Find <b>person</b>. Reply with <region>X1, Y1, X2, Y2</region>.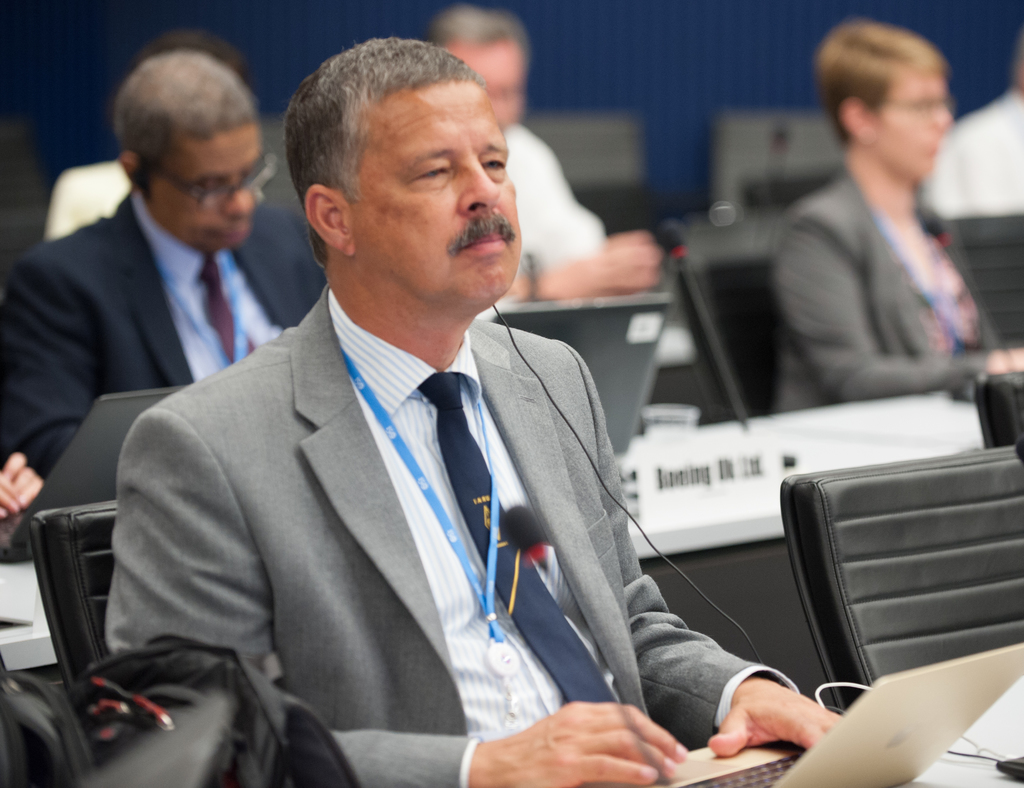
<region>3, 45, 310, 474</region>.
